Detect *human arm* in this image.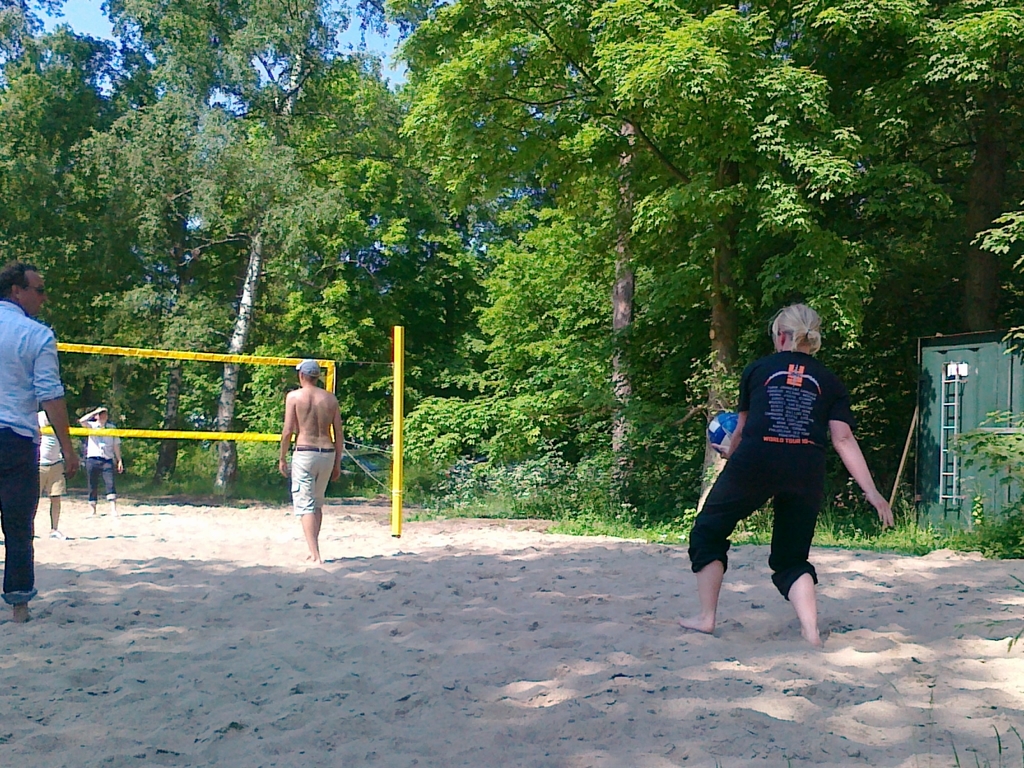
Detection: region(831, 422, 893, 547).
